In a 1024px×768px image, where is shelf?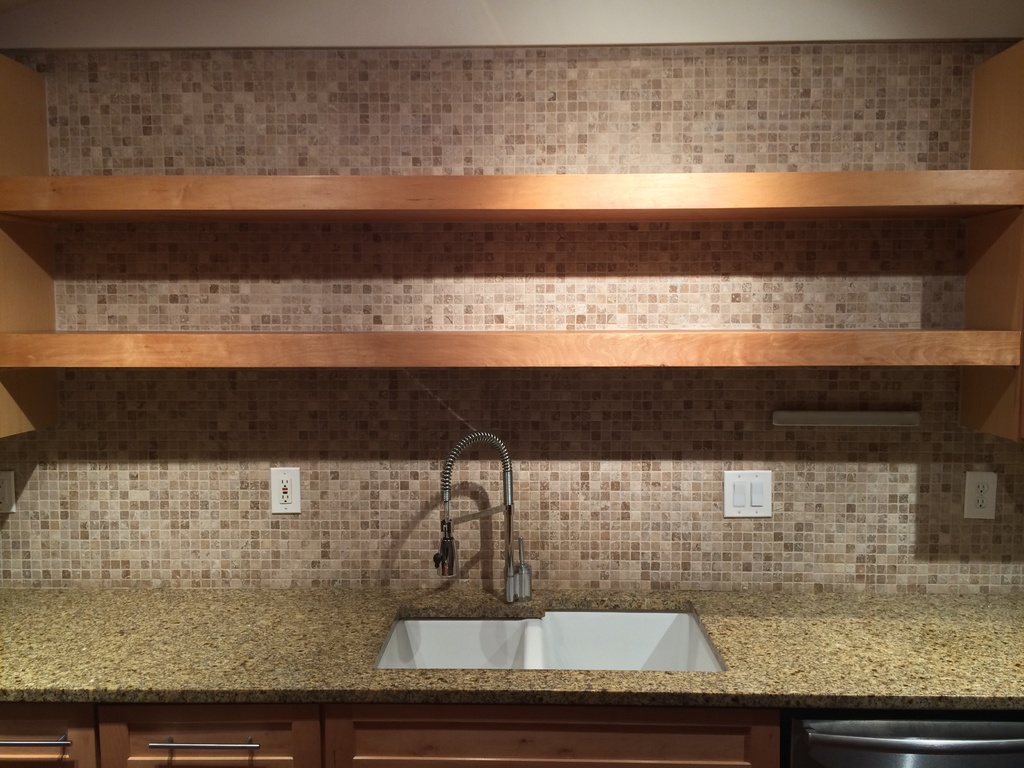
left=0, top=40, right=1023, bottom=751.
